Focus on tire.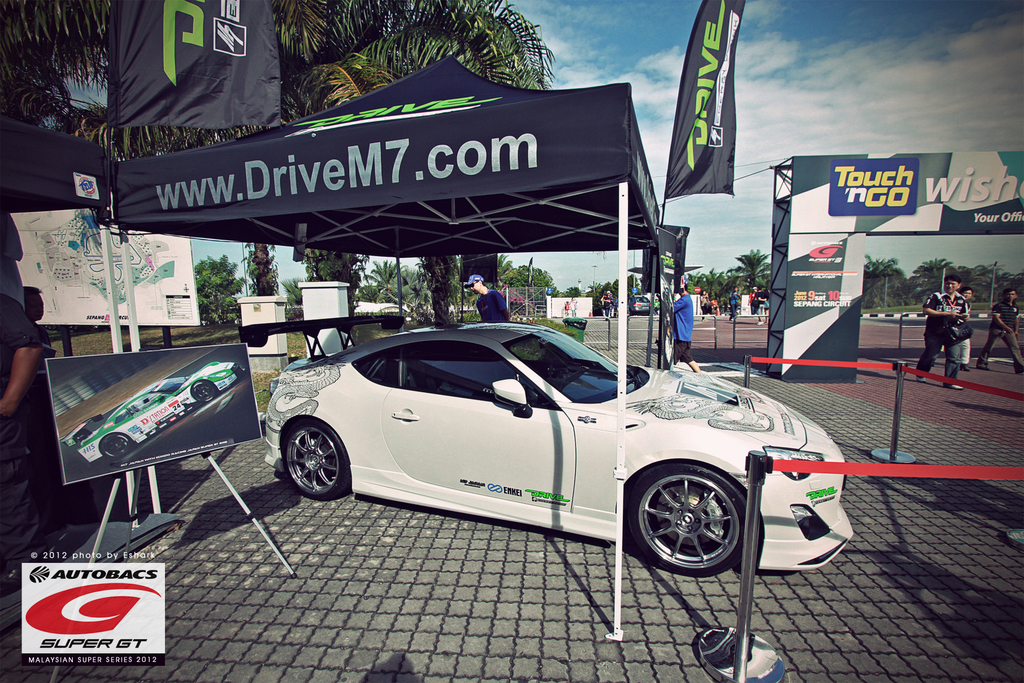
Focused at [x1=193, y1=381, x2=212, y2=400].
